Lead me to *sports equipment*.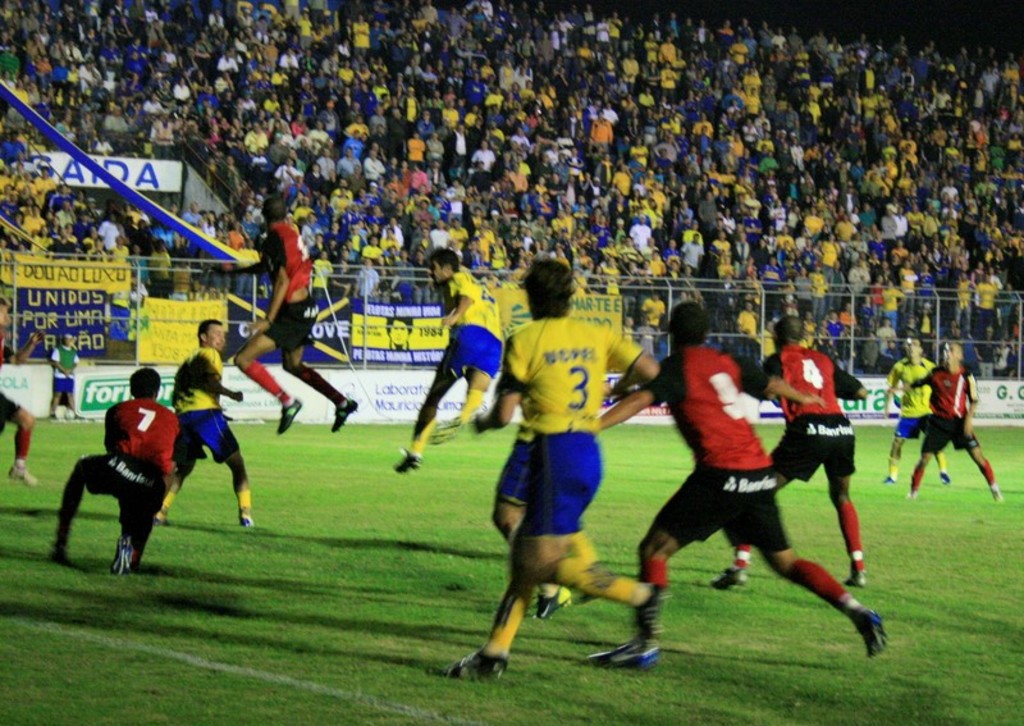
Lead to <region>445, 649, 507, 676</region>.
